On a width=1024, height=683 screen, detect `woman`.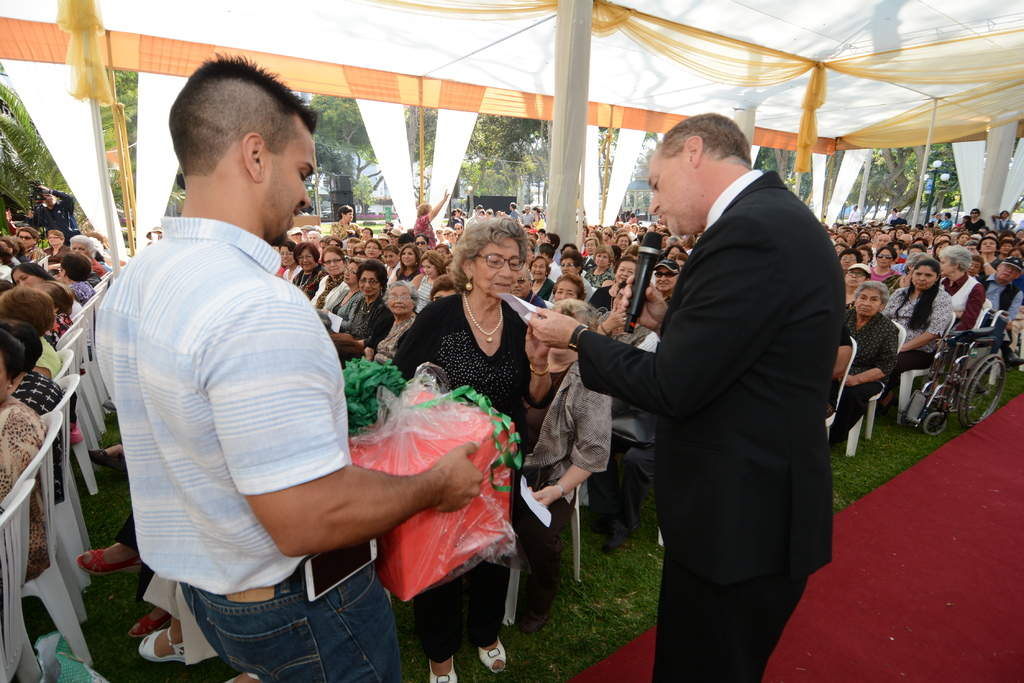
<box>831,279,907,447</box>.
